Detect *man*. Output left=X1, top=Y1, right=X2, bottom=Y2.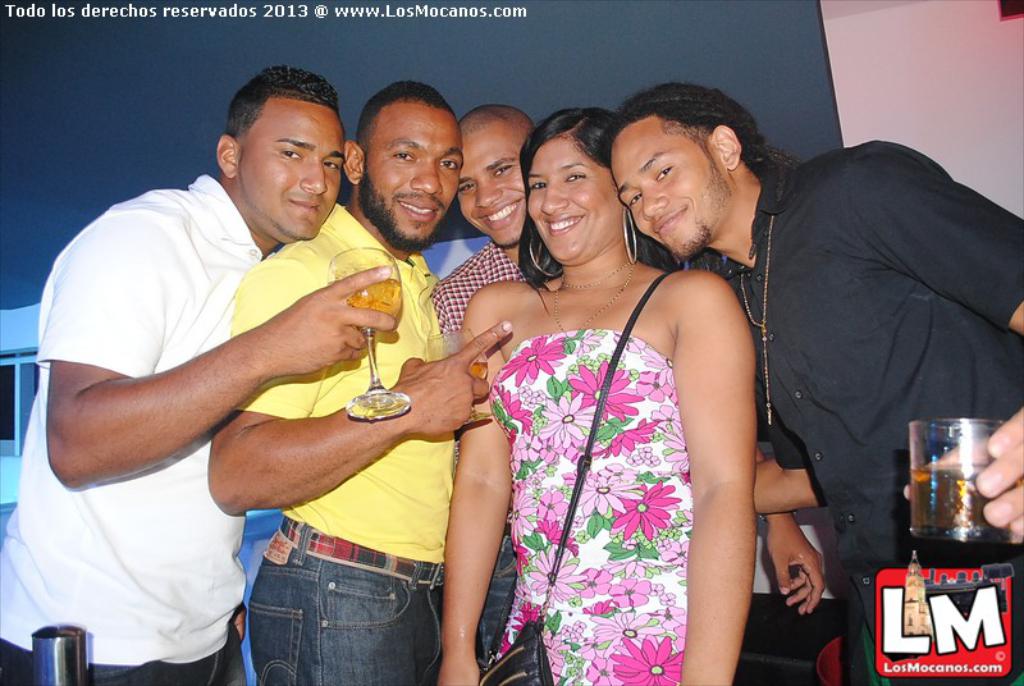
left=430, top=102, right=831, bottom=685.
